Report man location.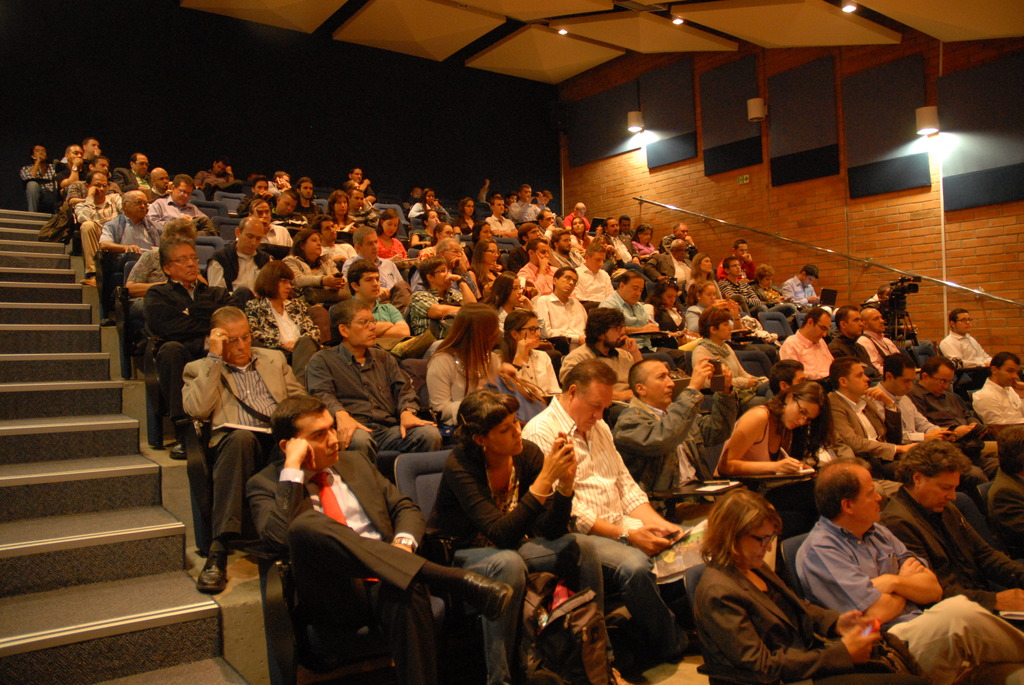
Report: detection(54, 142, 85, 191).
